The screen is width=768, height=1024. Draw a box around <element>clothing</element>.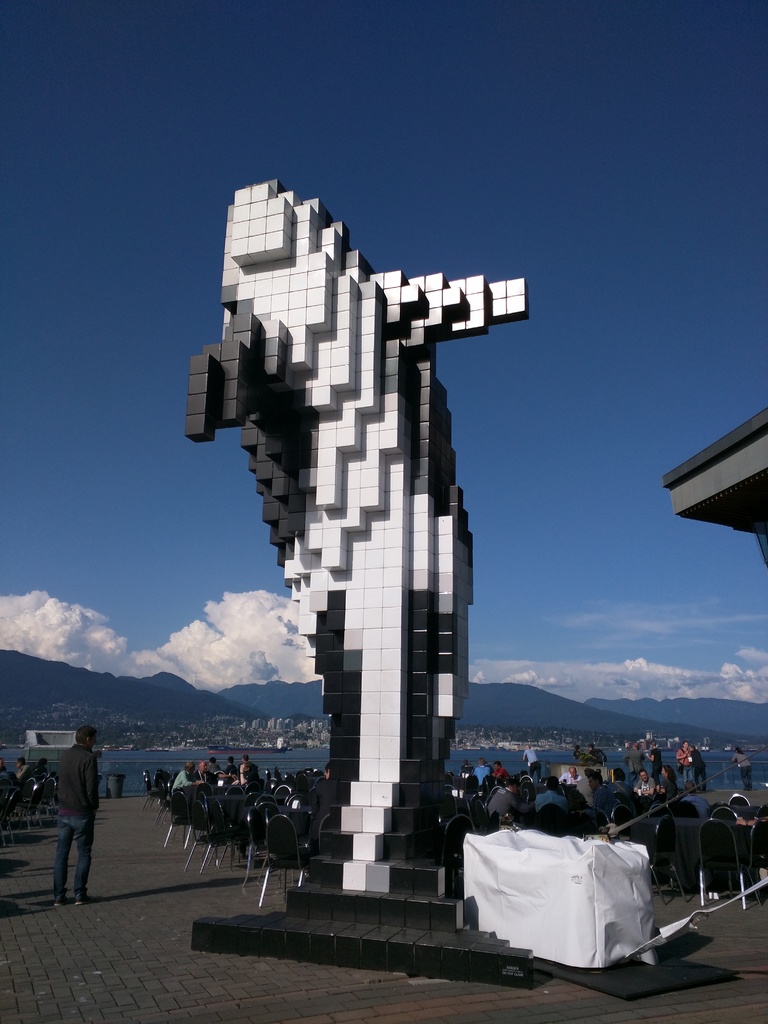
region(737, 746, 758, 788).
